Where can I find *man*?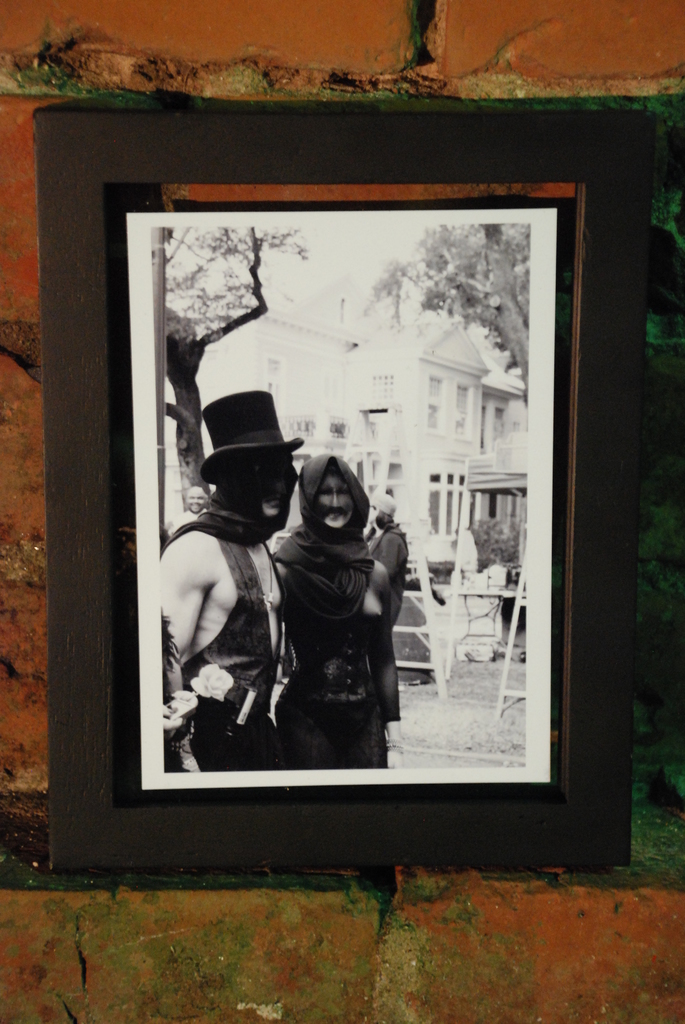
You can find it at [366, 486, 411, 620].
